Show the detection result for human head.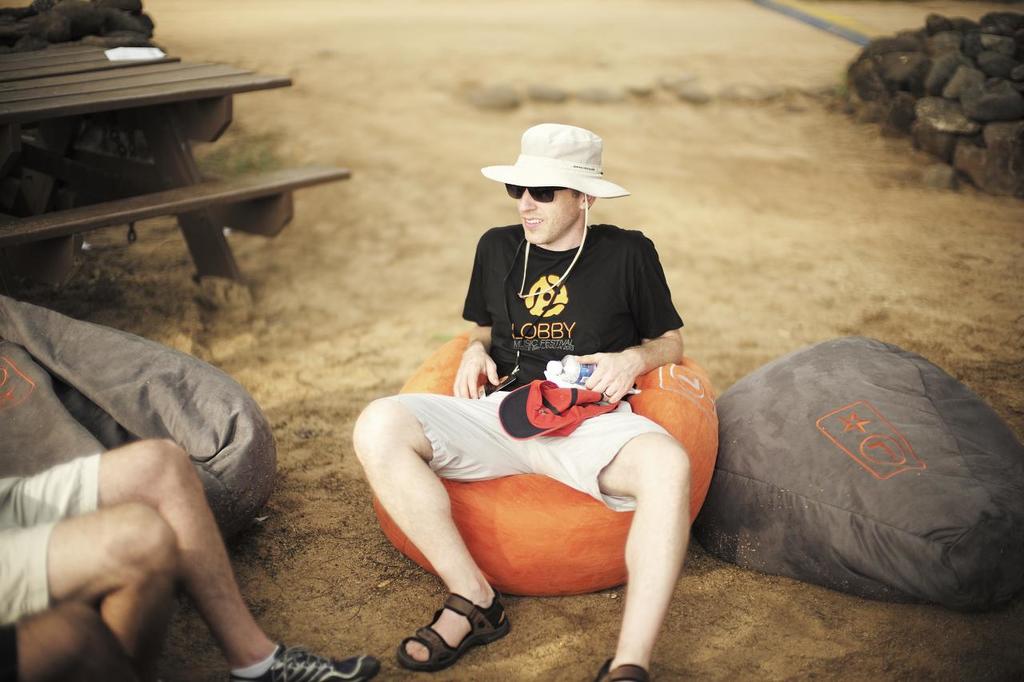
locate(490, 121, 630, 257).
